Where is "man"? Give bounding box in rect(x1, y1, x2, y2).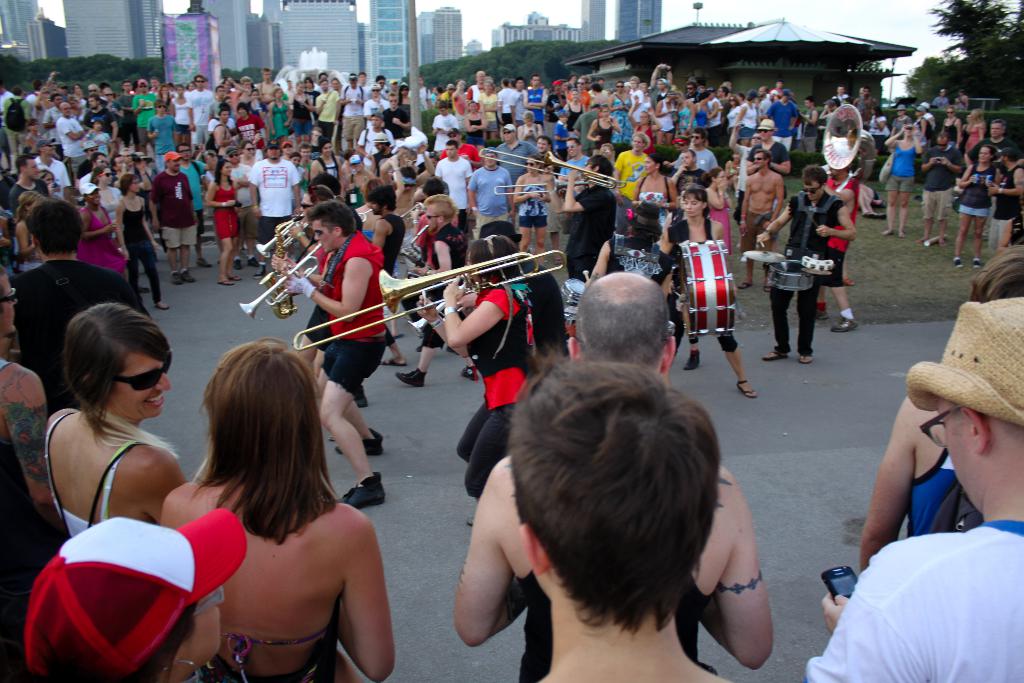
rect(685, 80, 703, 103).
